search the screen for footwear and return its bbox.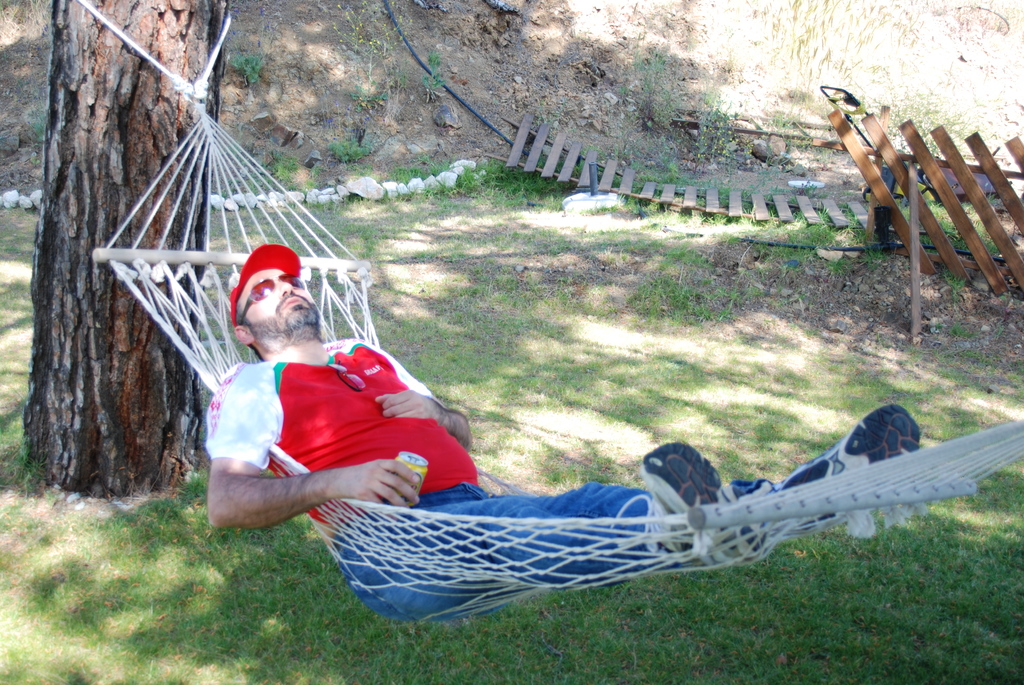
Found: left=784, top=403, right=924, bottom=518.
